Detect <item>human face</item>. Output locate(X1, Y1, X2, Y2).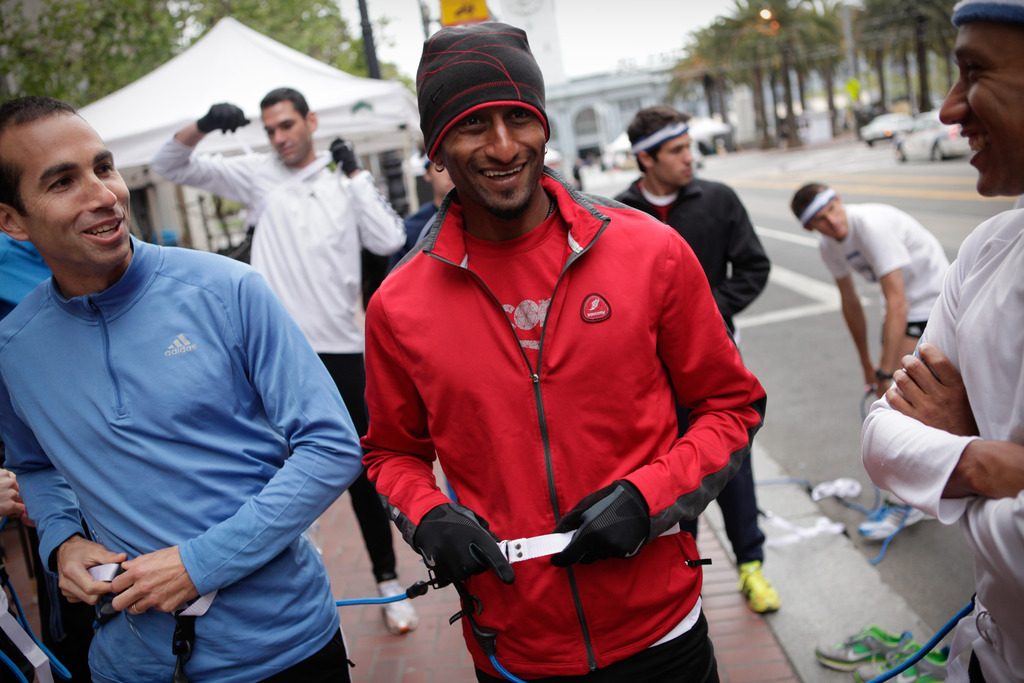
locate(811, 199, 849, 240).
